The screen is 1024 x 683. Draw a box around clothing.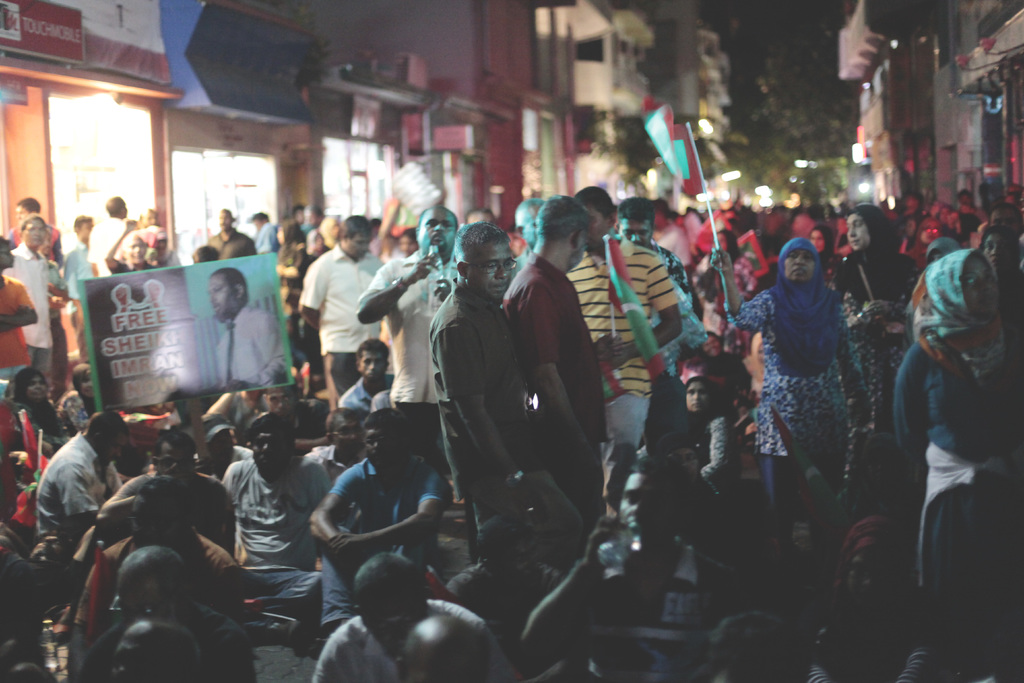
[649, 247, 707, 377].
